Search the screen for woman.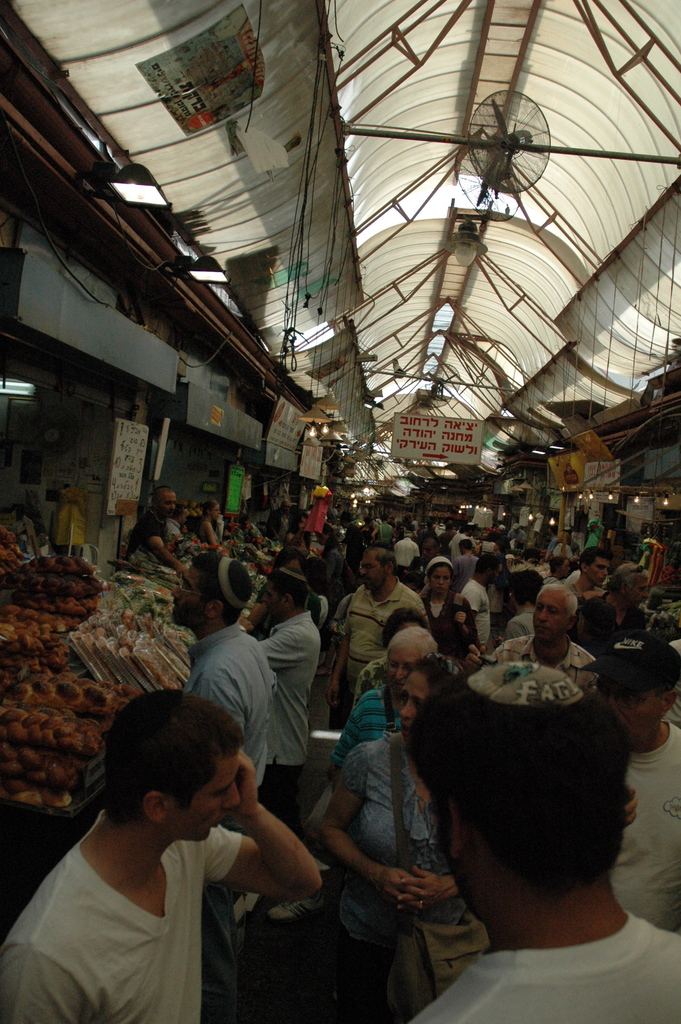
Found at {"x1": 195, "y1": 497, "x2": 223, "y2": 548}.
